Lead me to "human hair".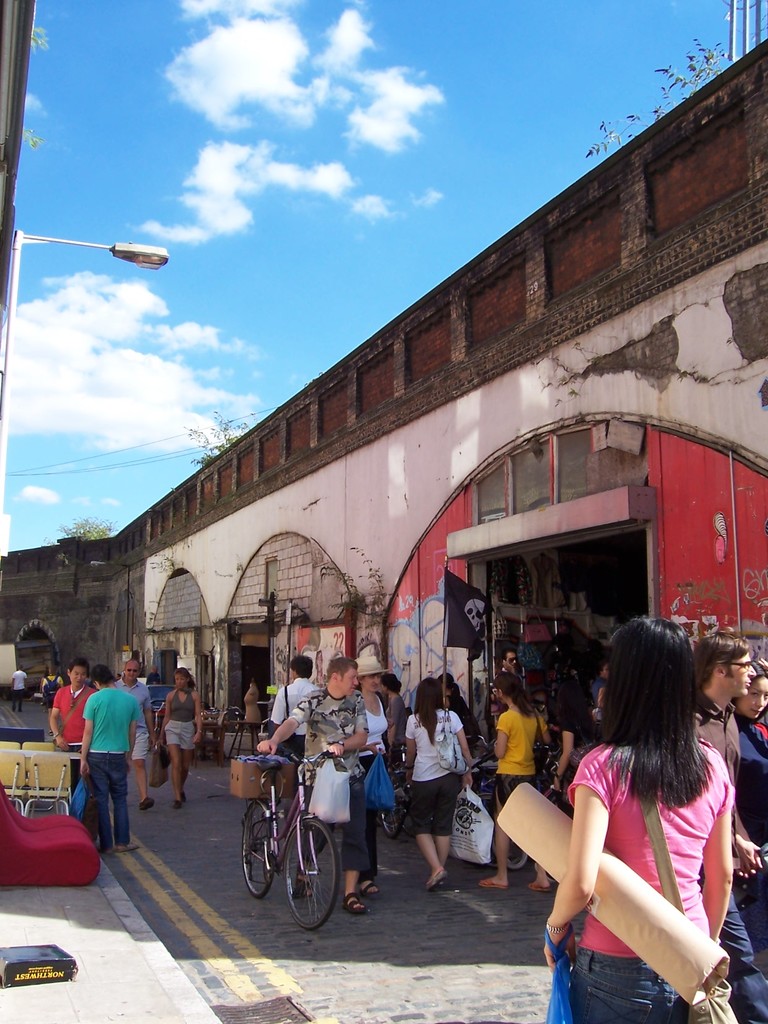
Lead to (left=501, top=650, right=516, bottom=659).
